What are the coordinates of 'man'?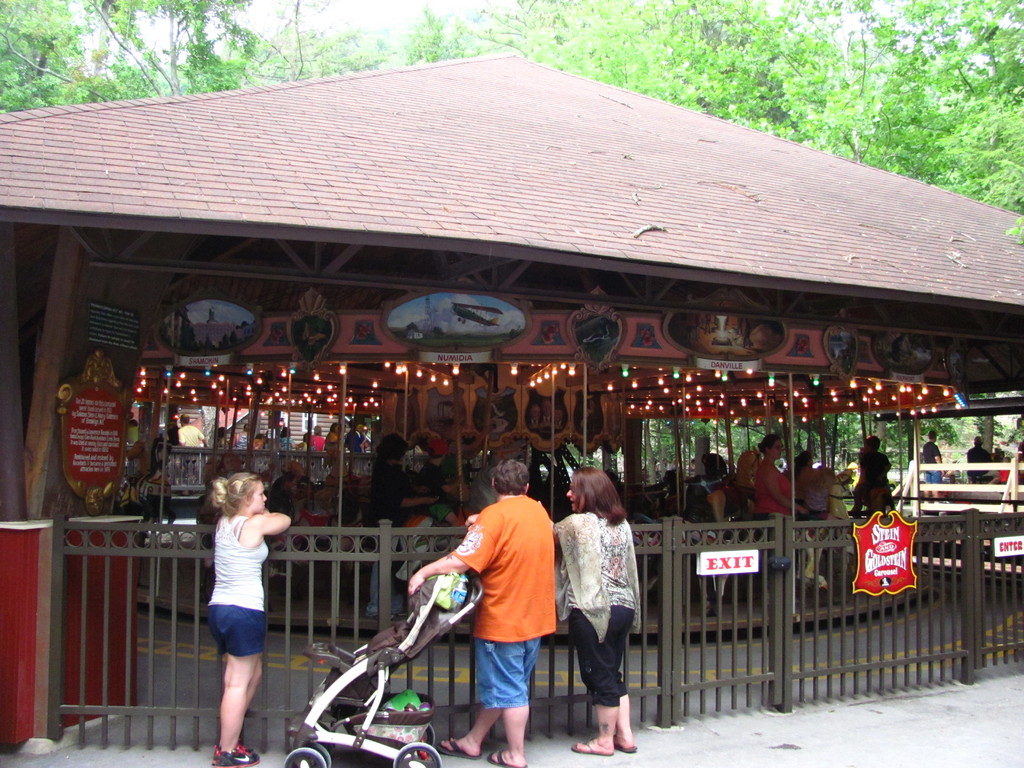
rect(920, 428, 947, 505).
